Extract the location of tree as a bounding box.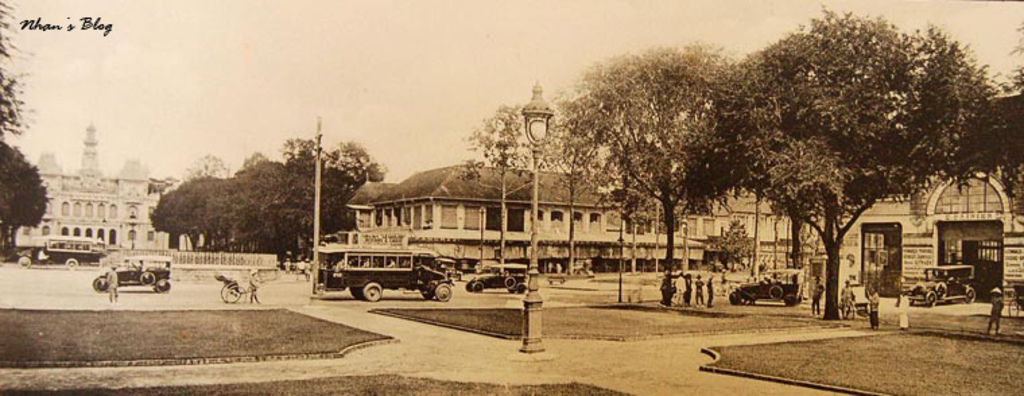
Rect(0, 141, 49, 255).
